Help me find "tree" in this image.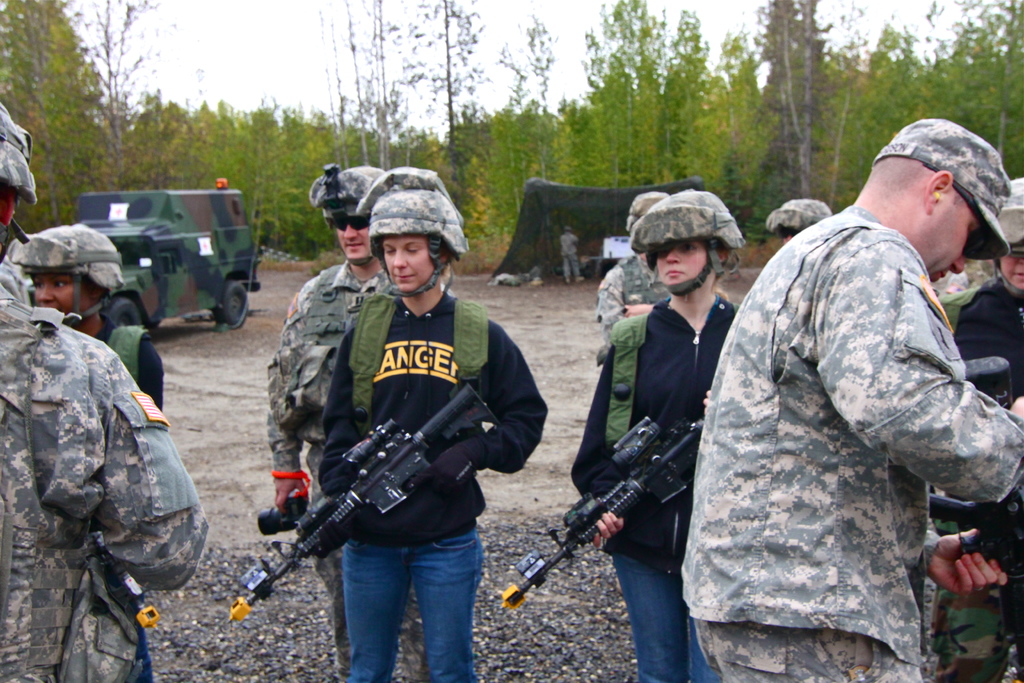
Found it: locate(0, 0, 117, 228).
